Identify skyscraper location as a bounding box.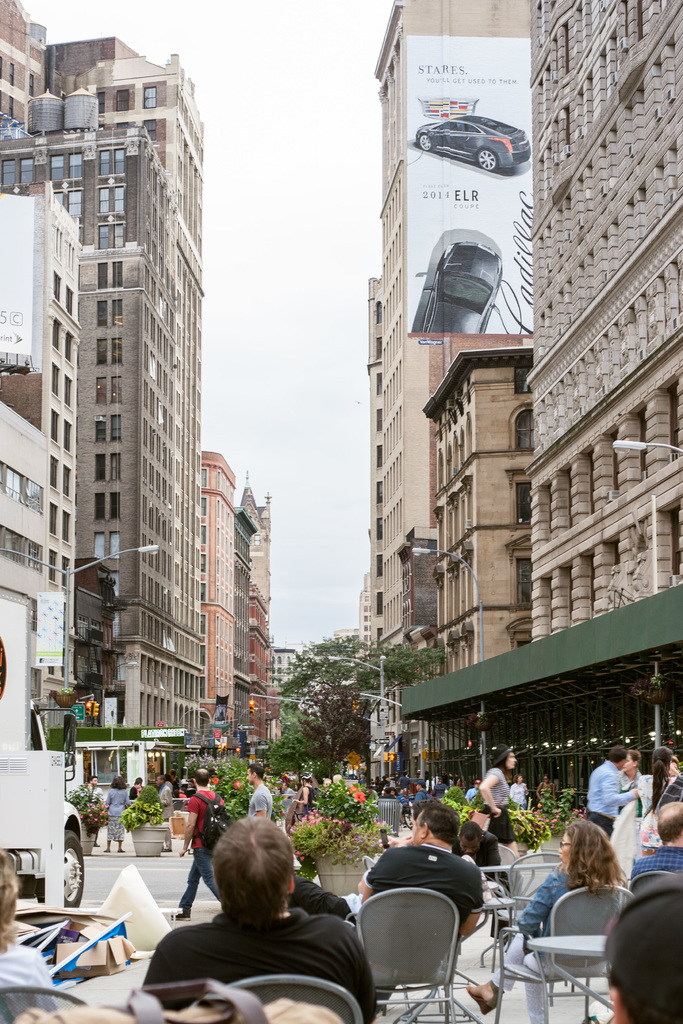
rect(21, 22, 292, 883).
